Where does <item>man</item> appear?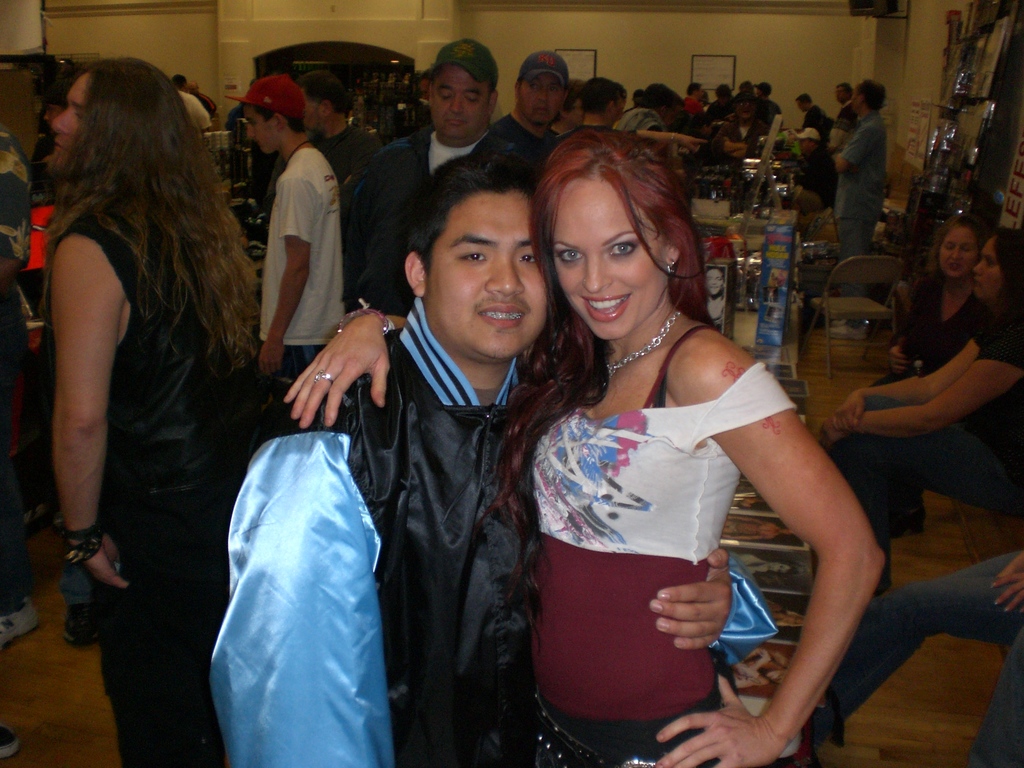
Appears at bbox=(492, 51, 568, 171).
